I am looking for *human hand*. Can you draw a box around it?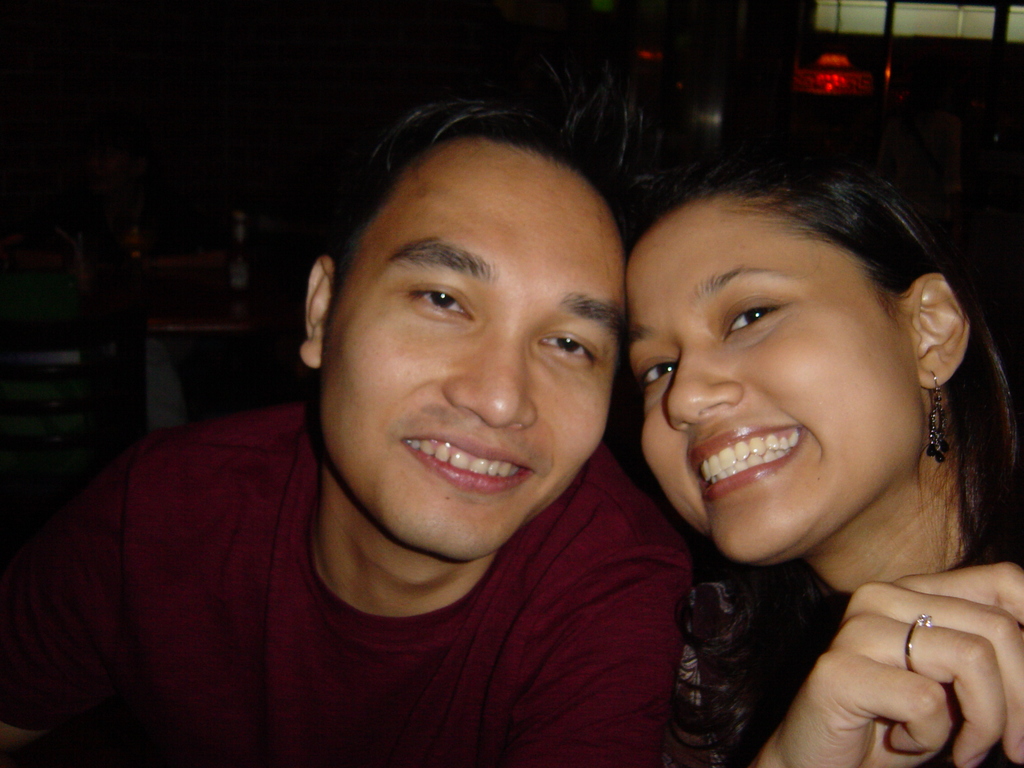
Sure, the bounding box is BBox(783, 573, 1011, 767).
